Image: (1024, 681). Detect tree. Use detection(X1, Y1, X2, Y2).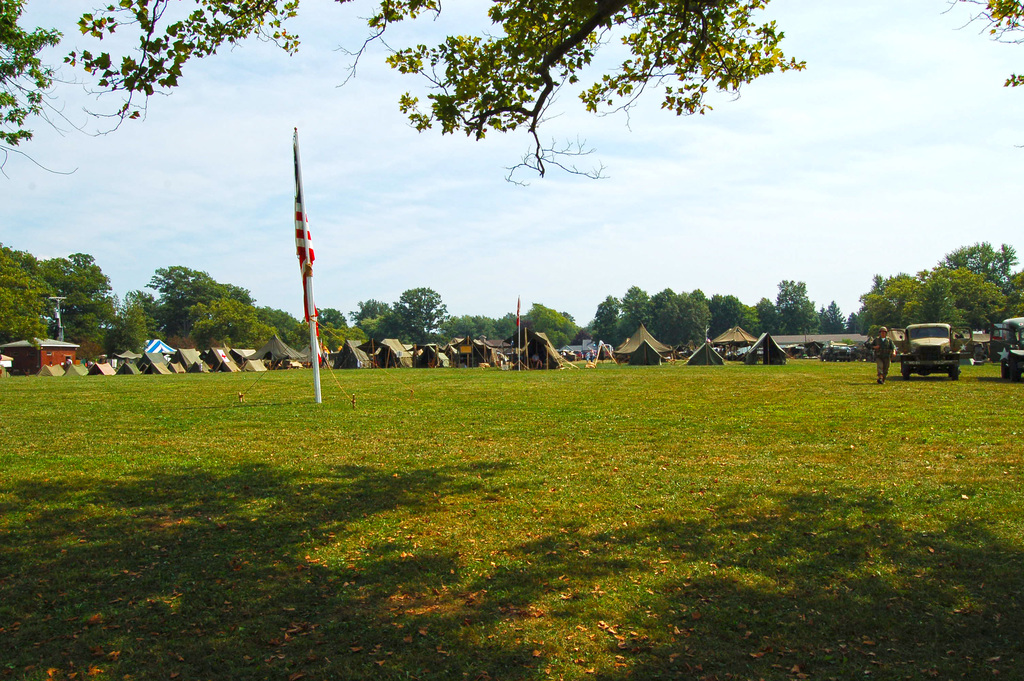
detection(742, 304, 762, 339).
